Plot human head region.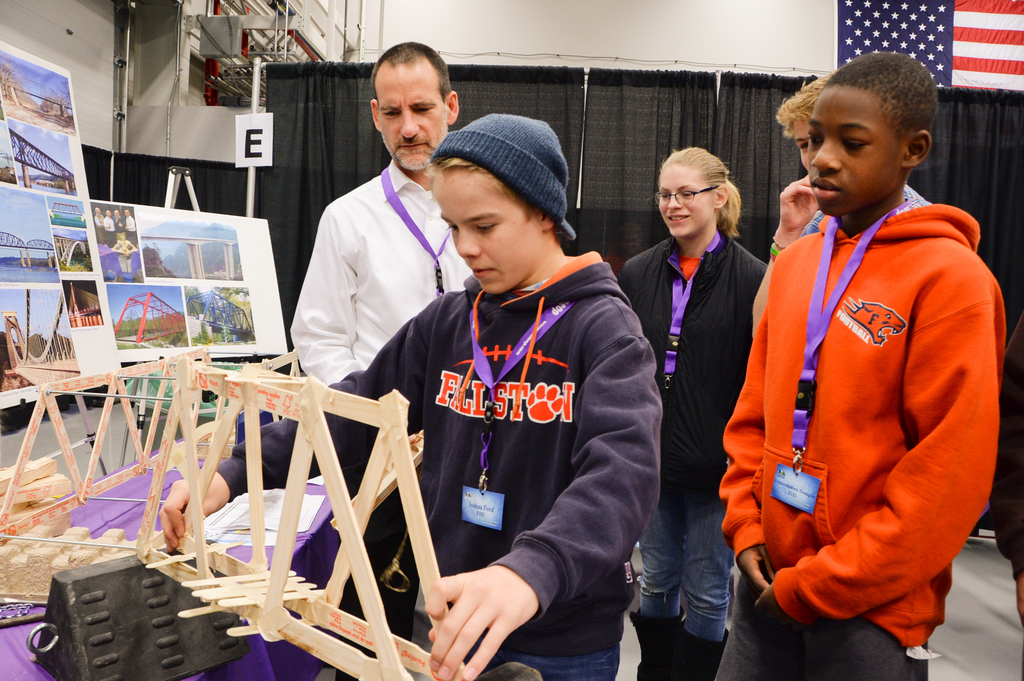
Plotted at pyautogui.locateOnScreen(123, 204, 131, 220).
